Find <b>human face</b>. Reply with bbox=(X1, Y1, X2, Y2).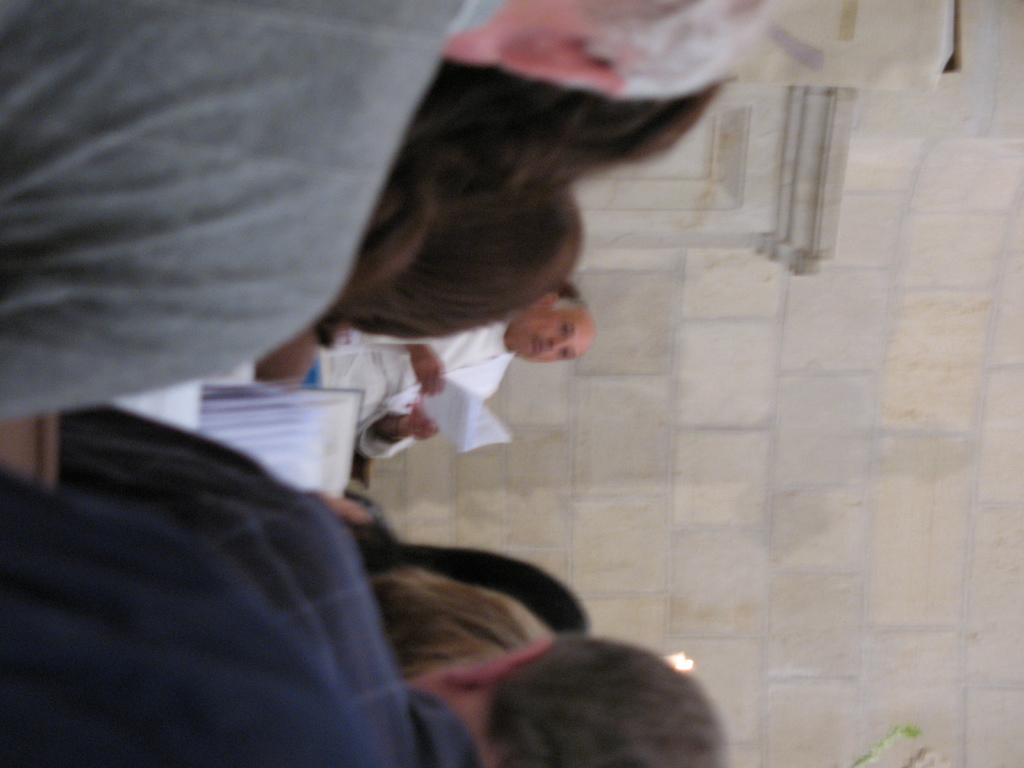
bbox=(516, 307, 596, 365).
